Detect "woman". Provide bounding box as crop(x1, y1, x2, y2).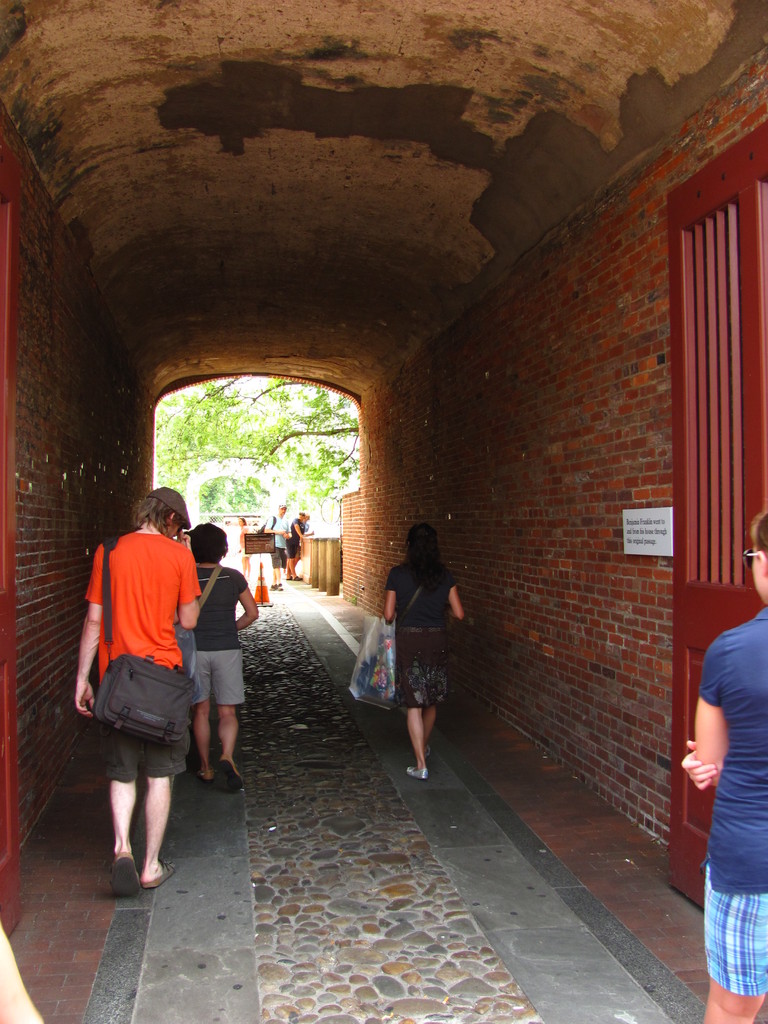
crop(358, 517, 470, 775).
